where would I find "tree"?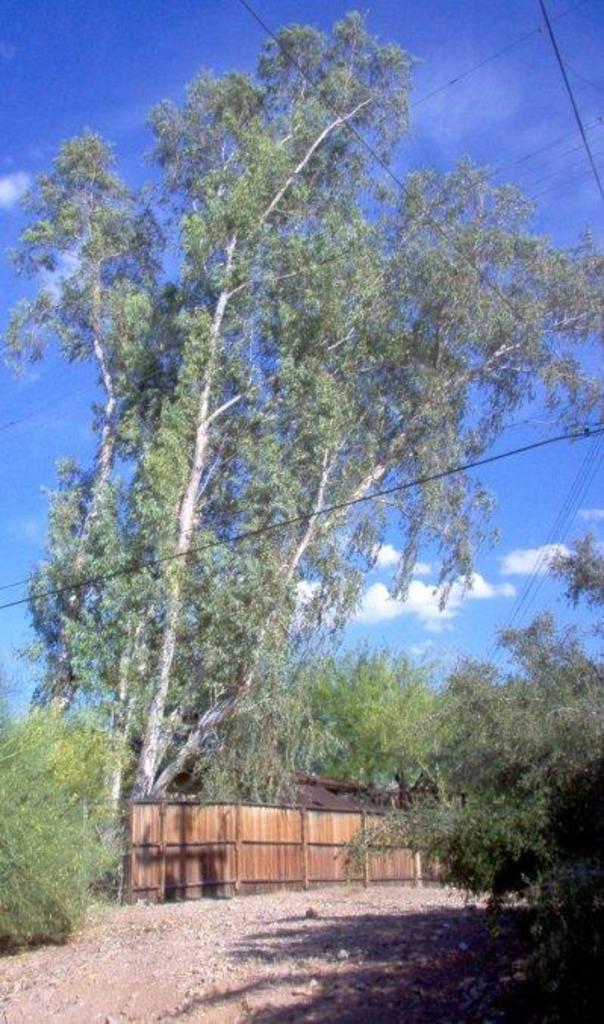
At 328, 530, 602, 930.
